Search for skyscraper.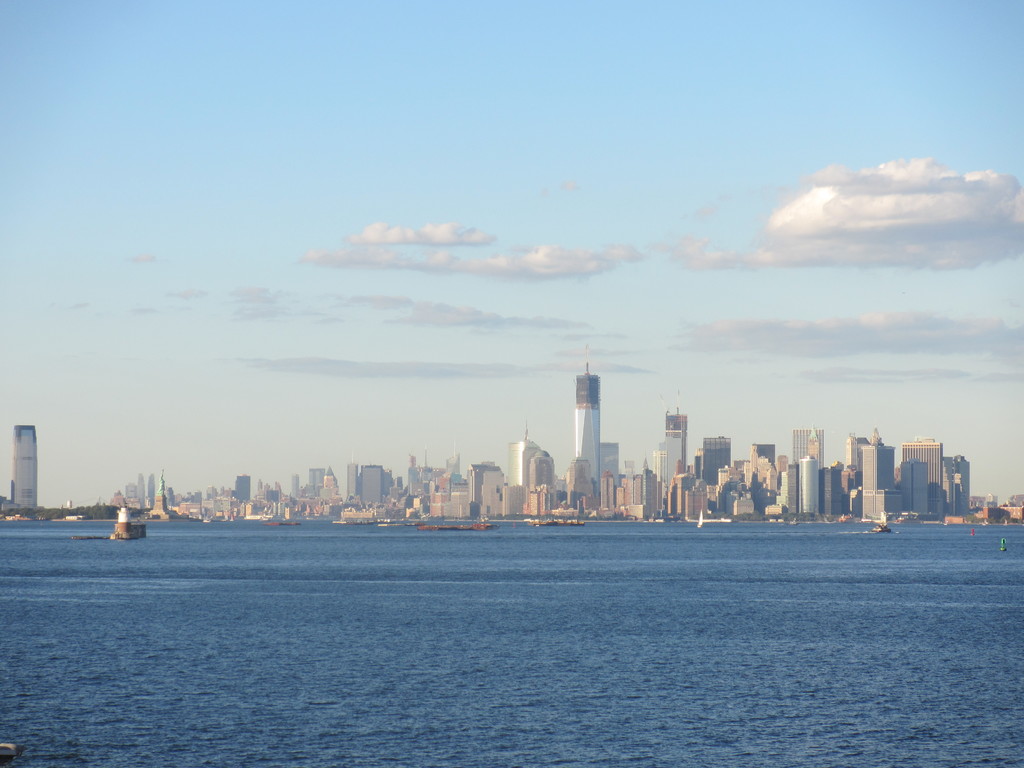
Found at 120:473:181:515.
